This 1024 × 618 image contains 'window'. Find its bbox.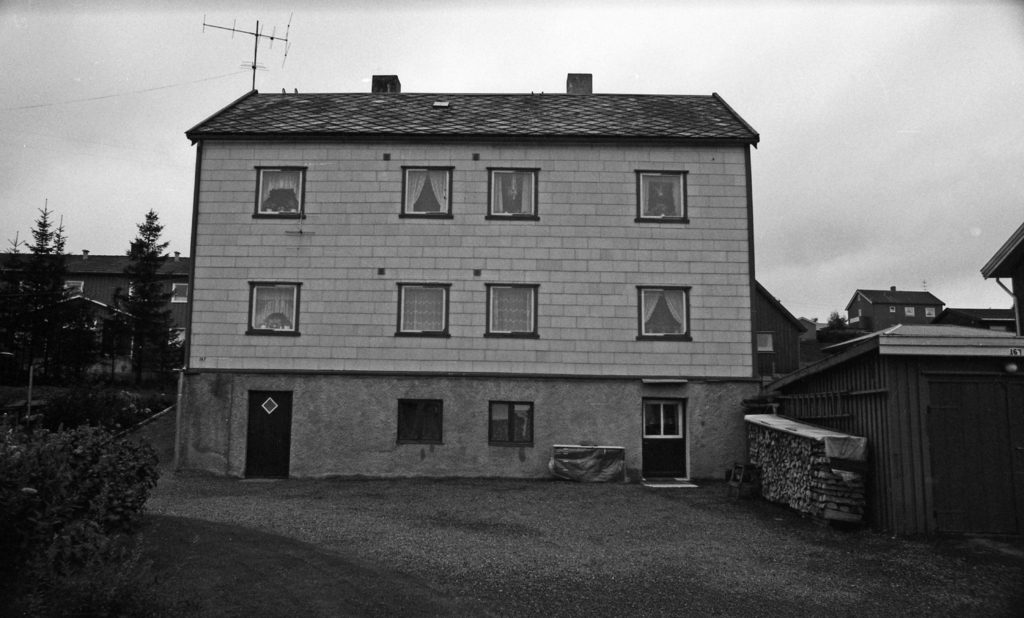
248/279/300/337.
